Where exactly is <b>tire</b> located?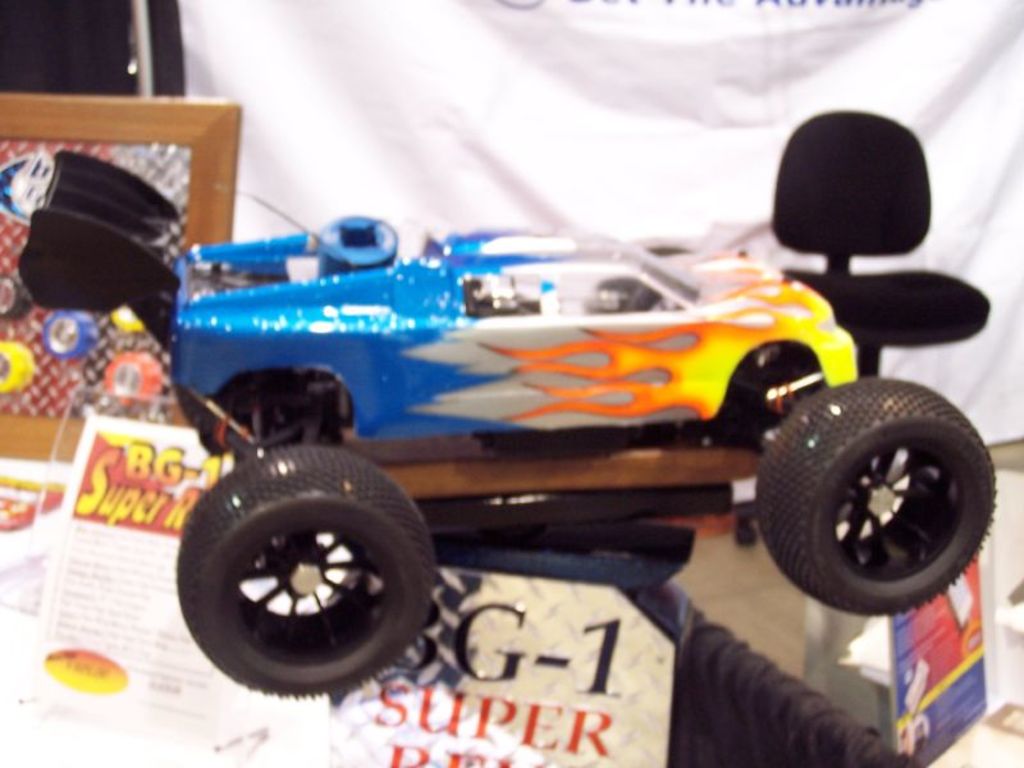
Its bounding box is box(174, 445, 434, 696).
